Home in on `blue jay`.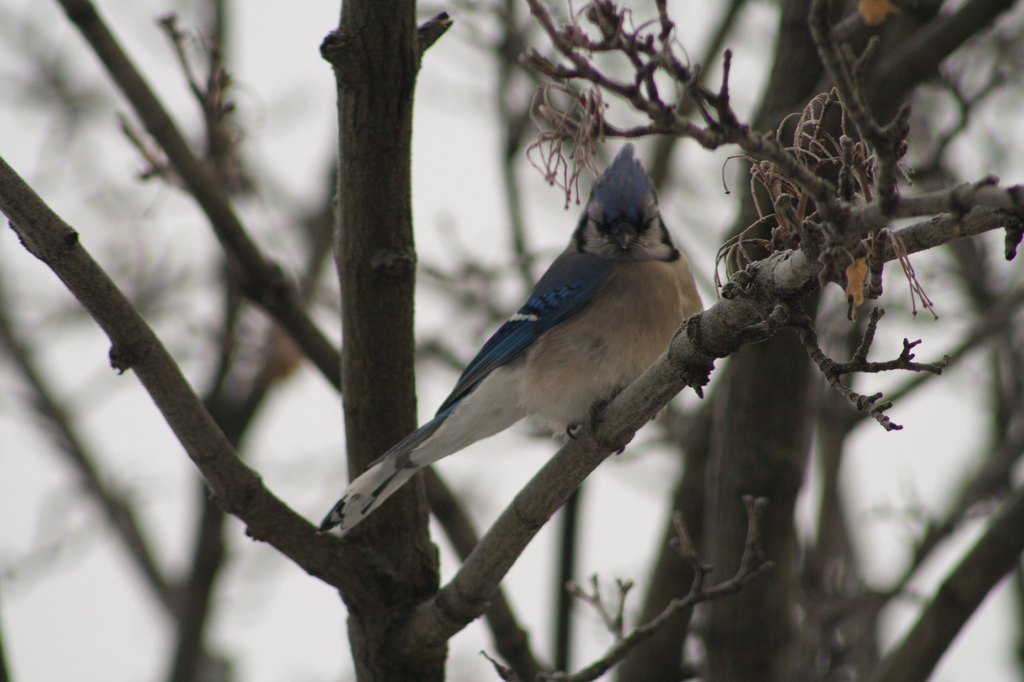
Homed in at select_region(309, 137, 708, 537).
